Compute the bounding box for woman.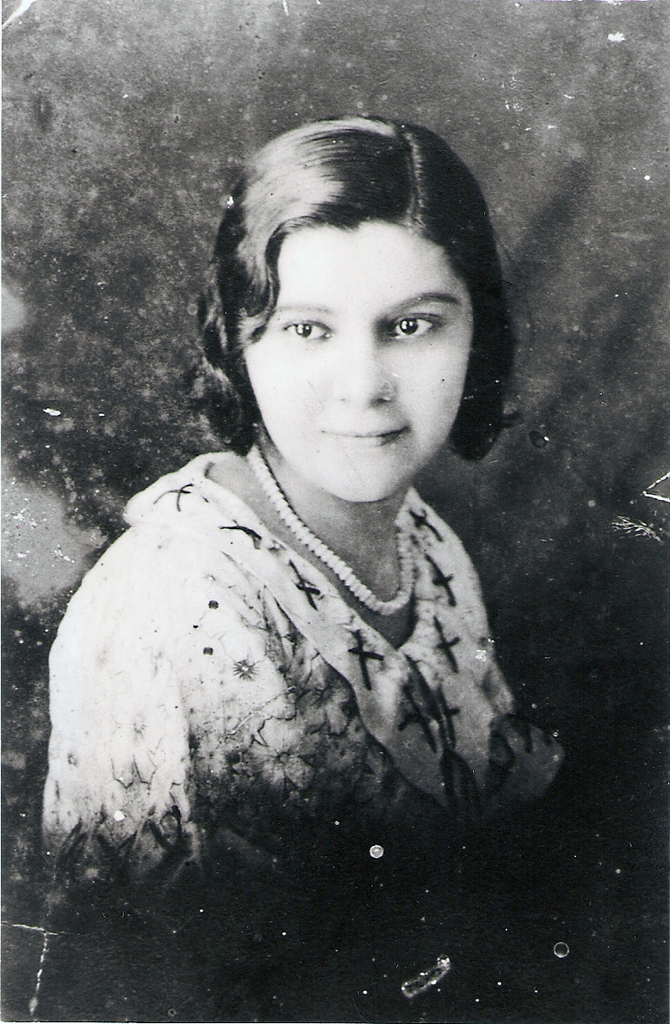
region(29, 87, 606, 1023).
